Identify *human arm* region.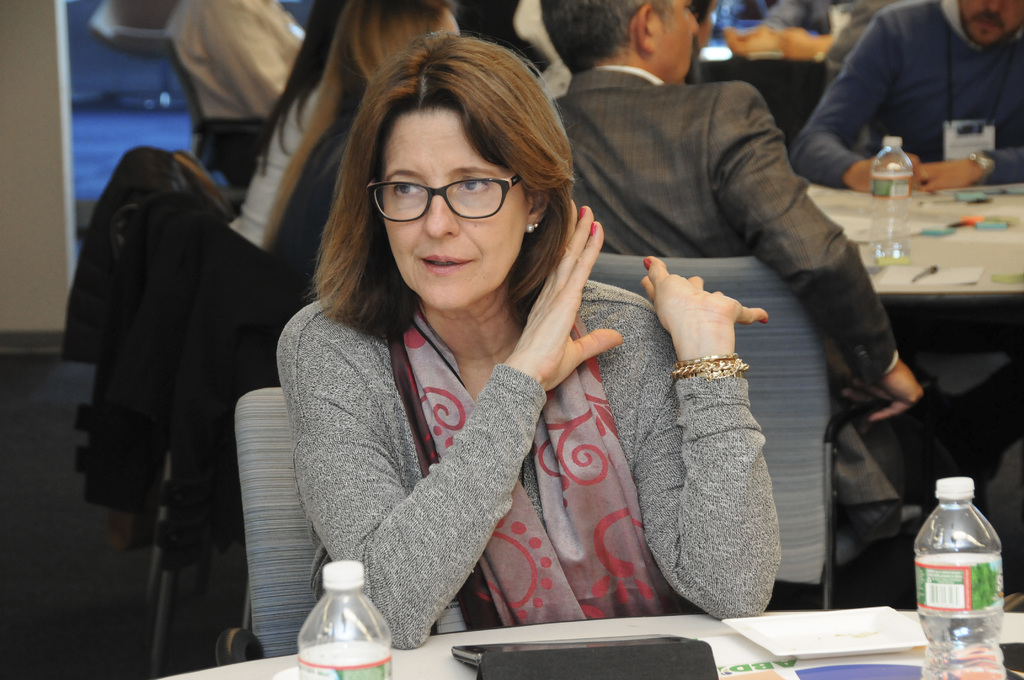
Region: box=[628, 255, 771, 617].
